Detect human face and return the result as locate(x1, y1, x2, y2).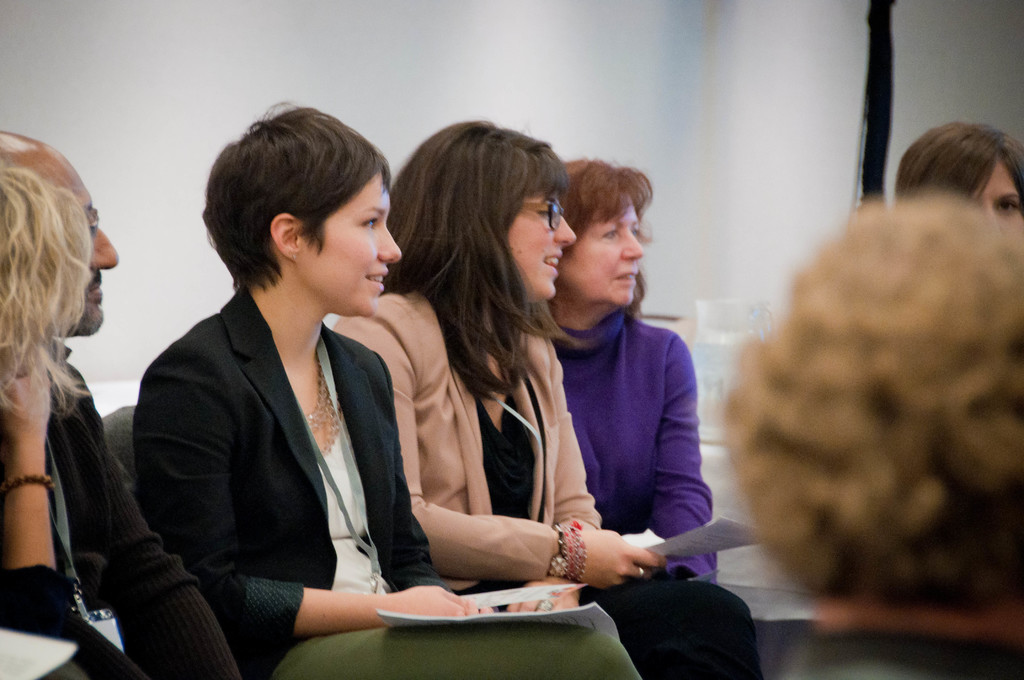
locate(561, 191, 644, 307).
